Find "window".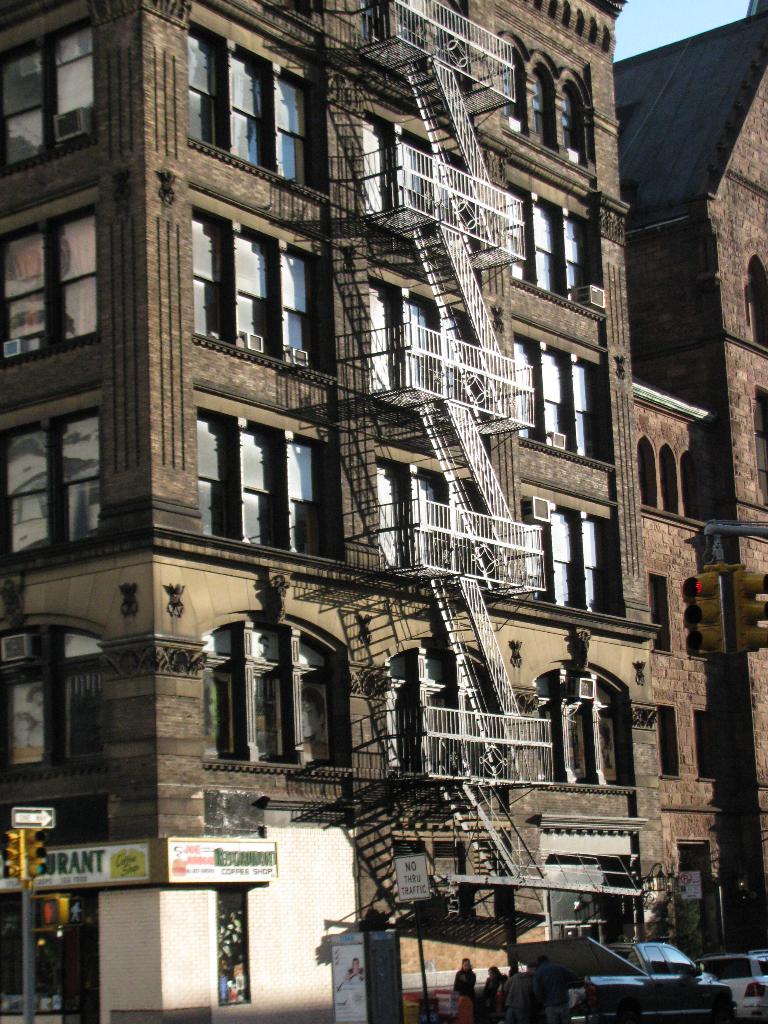
210:608:353:778.
